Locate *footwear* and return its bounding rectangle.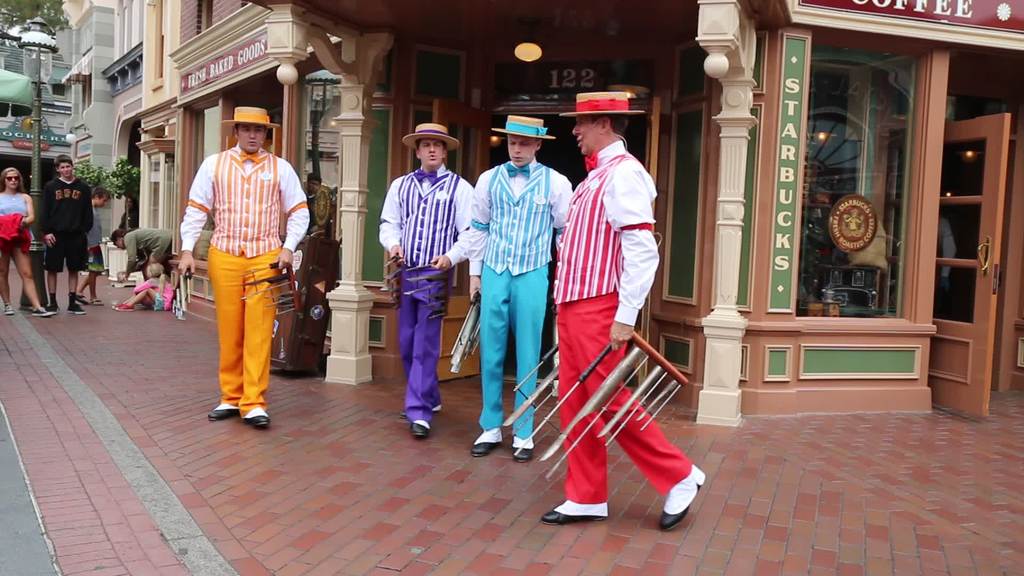
l=470, t=438, r=502, b=457.
